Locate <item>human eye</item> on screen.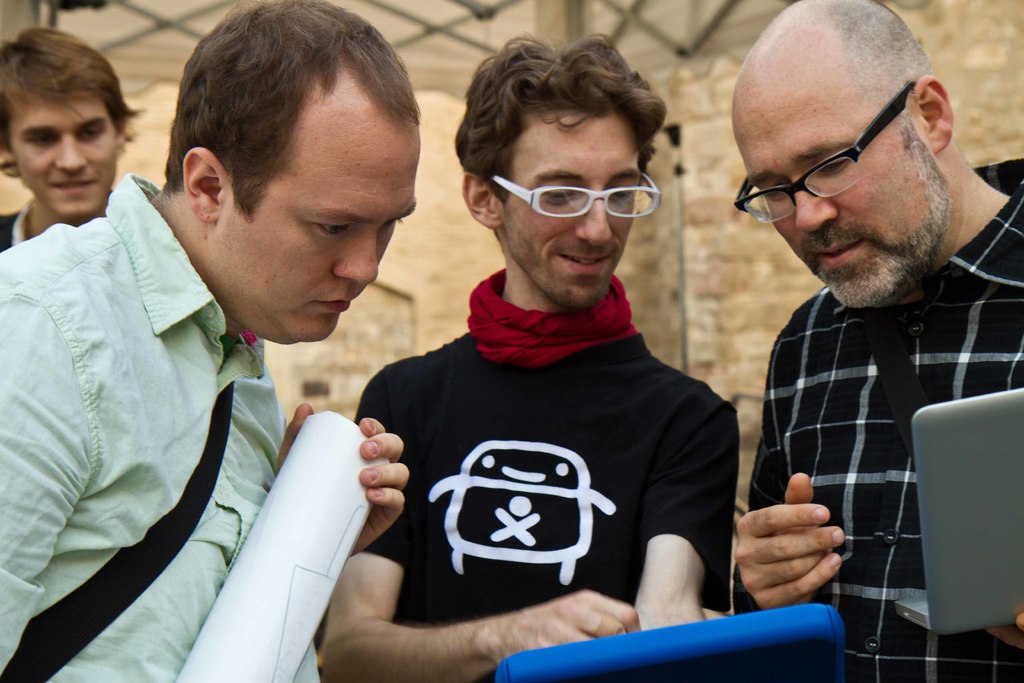
On screen at 299,216,356,242.
